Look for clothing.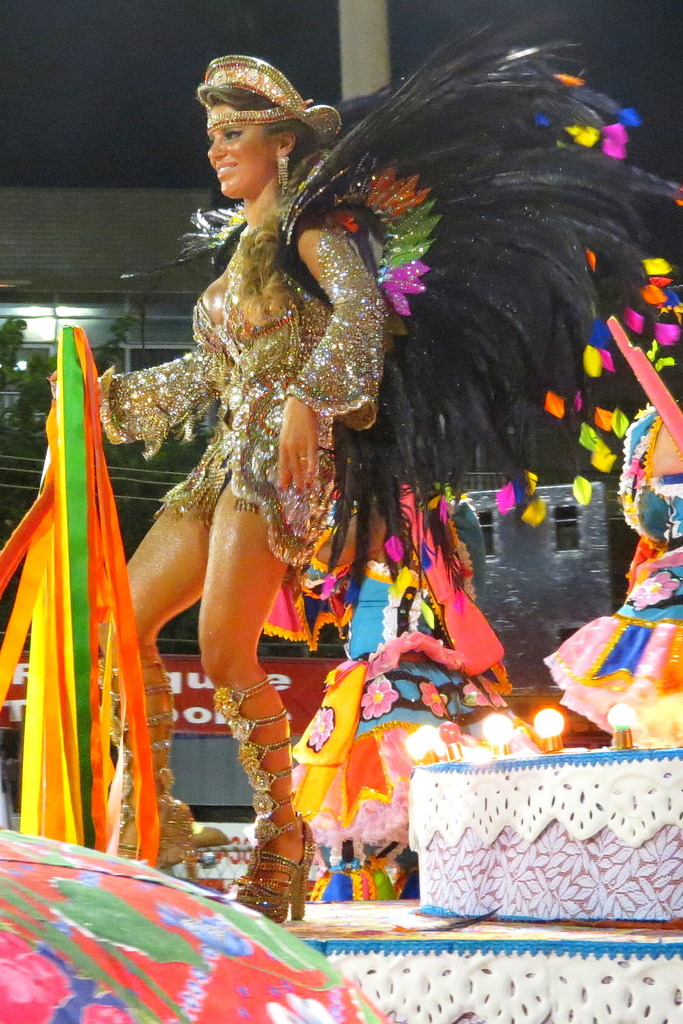
Found: detection(83, 201, 392, 572).
